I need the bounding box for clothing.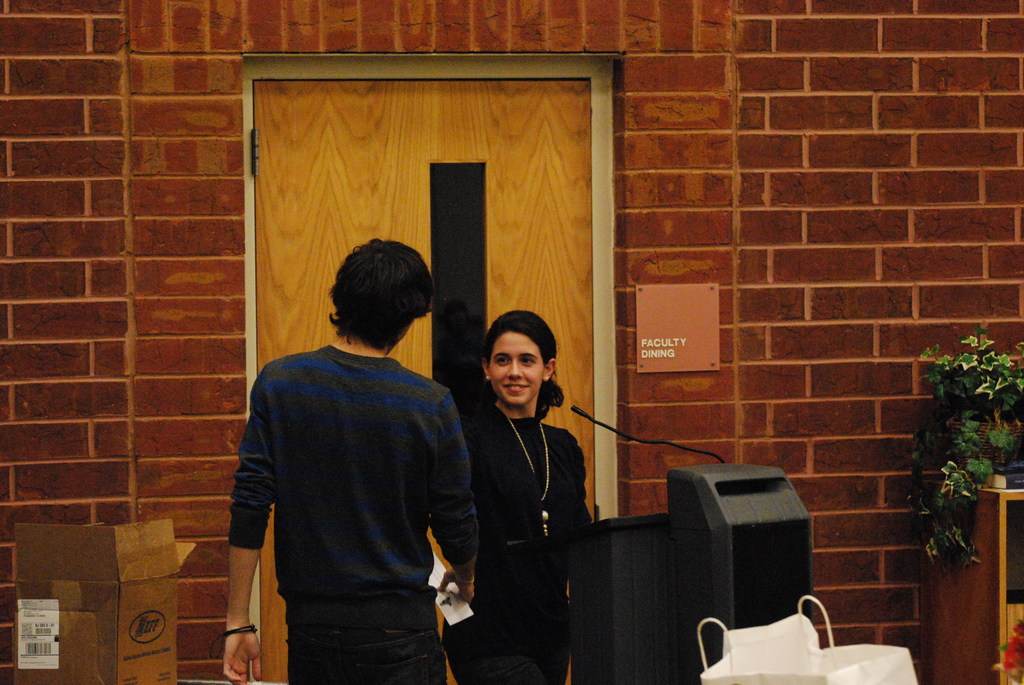
Here it is: (227, 347, 478, 684).
